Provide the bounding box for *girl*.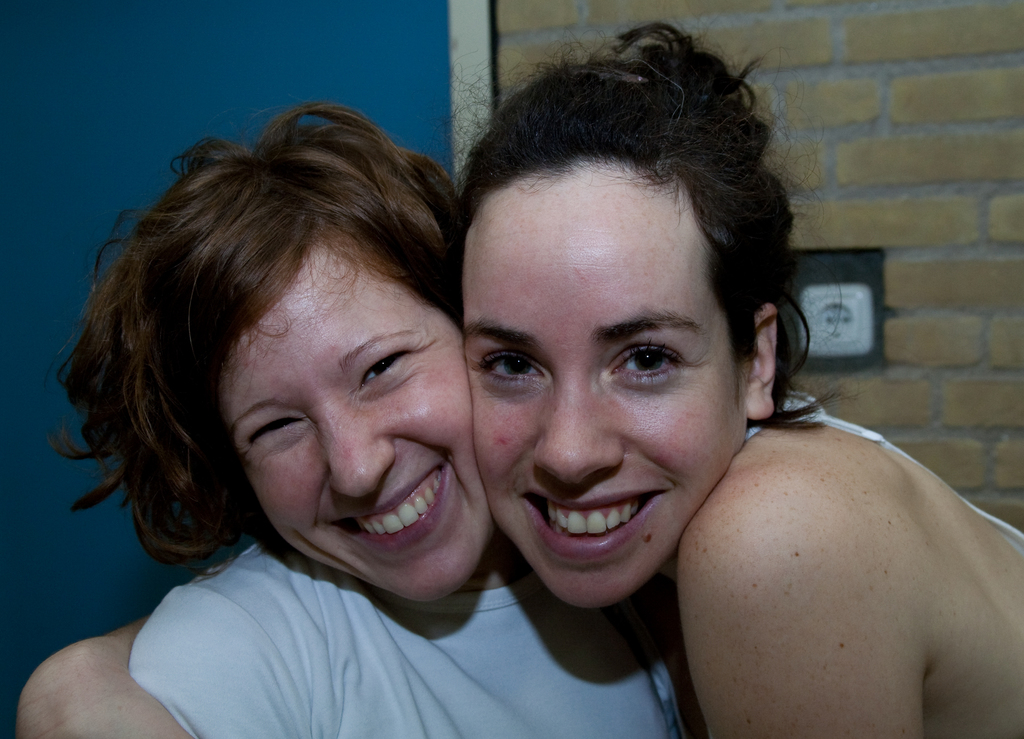
14, 17, 1023, 738.
